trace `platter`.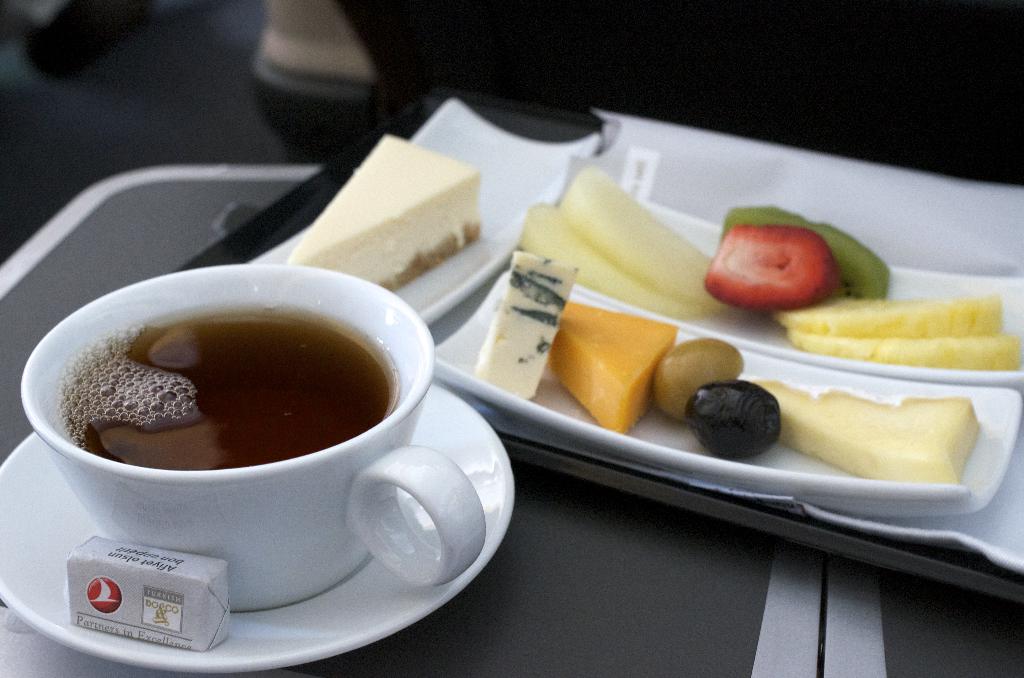
Traced to bbox=(577, 111, 1023, 273).
